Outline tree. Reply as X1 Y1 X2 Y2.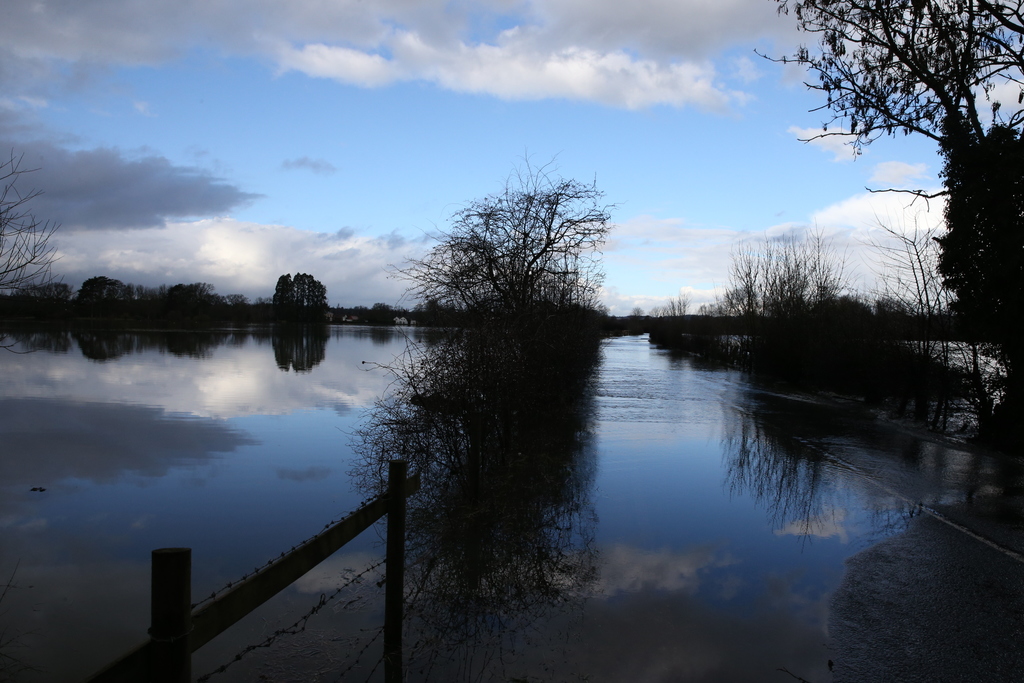
152 284 168 310.
